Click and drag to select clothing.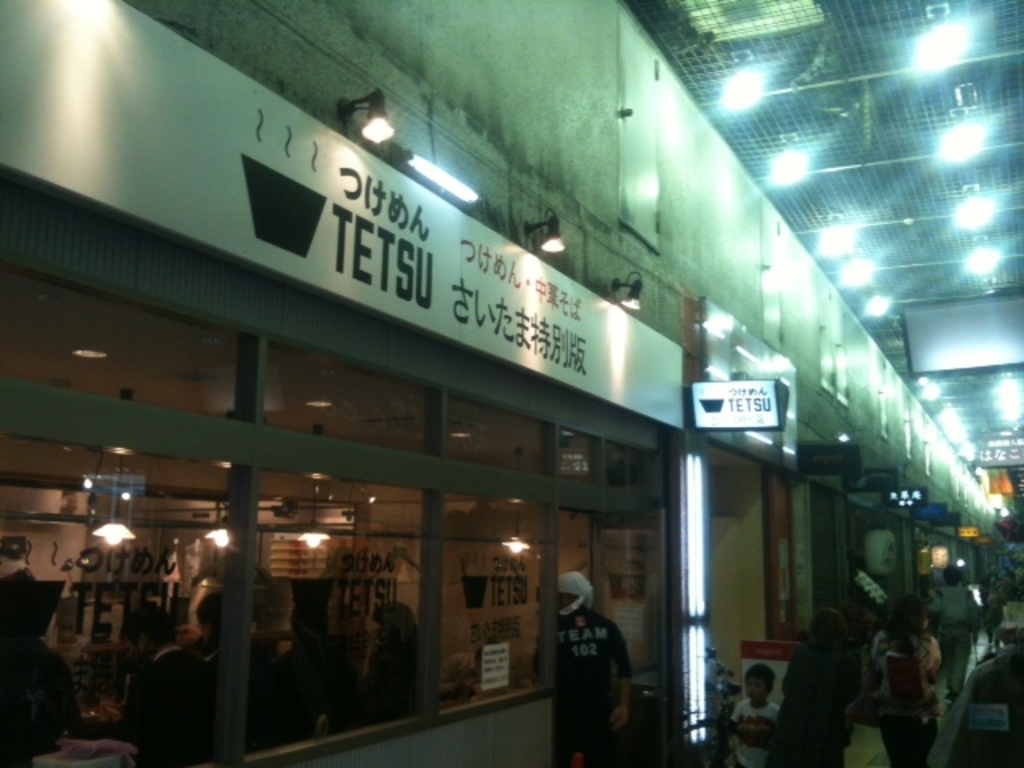
Selection: 730:698:779:766.
